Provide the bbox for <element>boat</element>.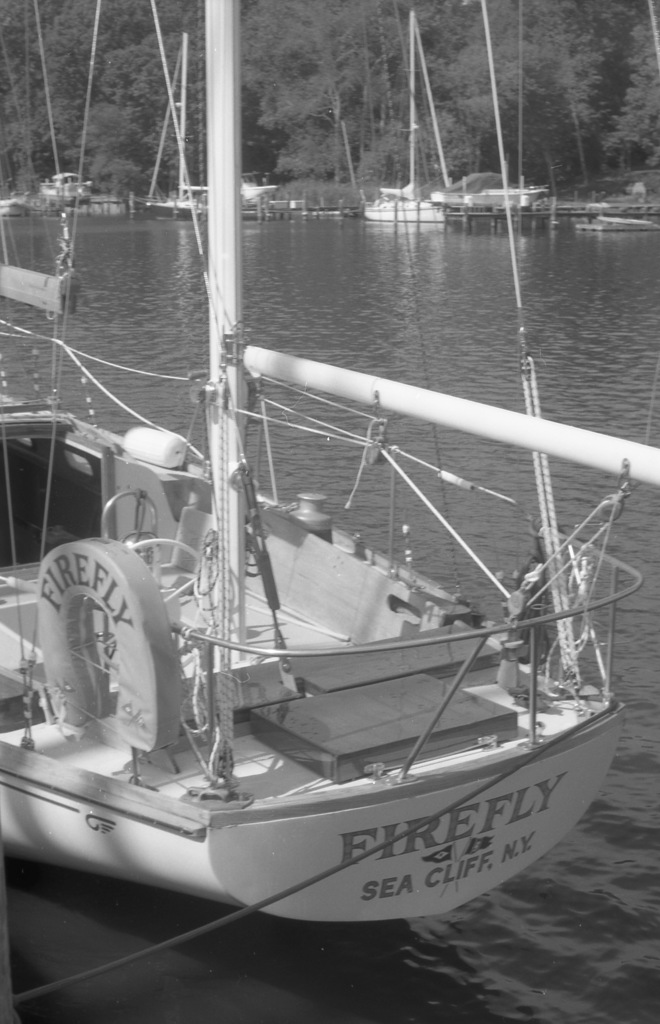
Rect(0, 152, 627, 985).
